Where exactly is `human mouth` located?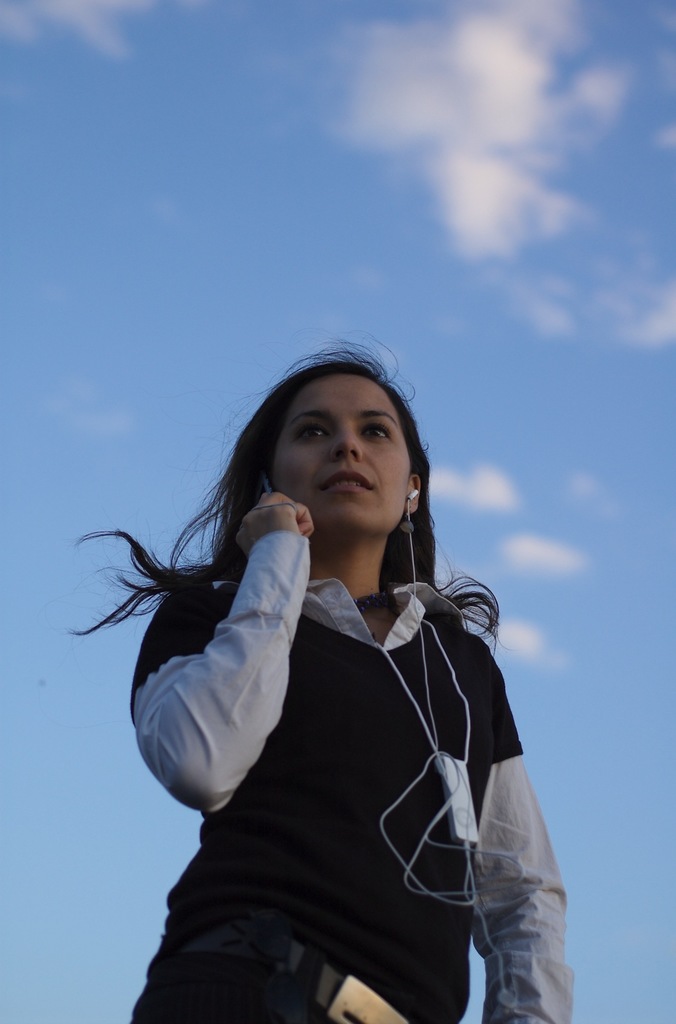
Its bounding box is bbox=(322, 469, 375, 492).
